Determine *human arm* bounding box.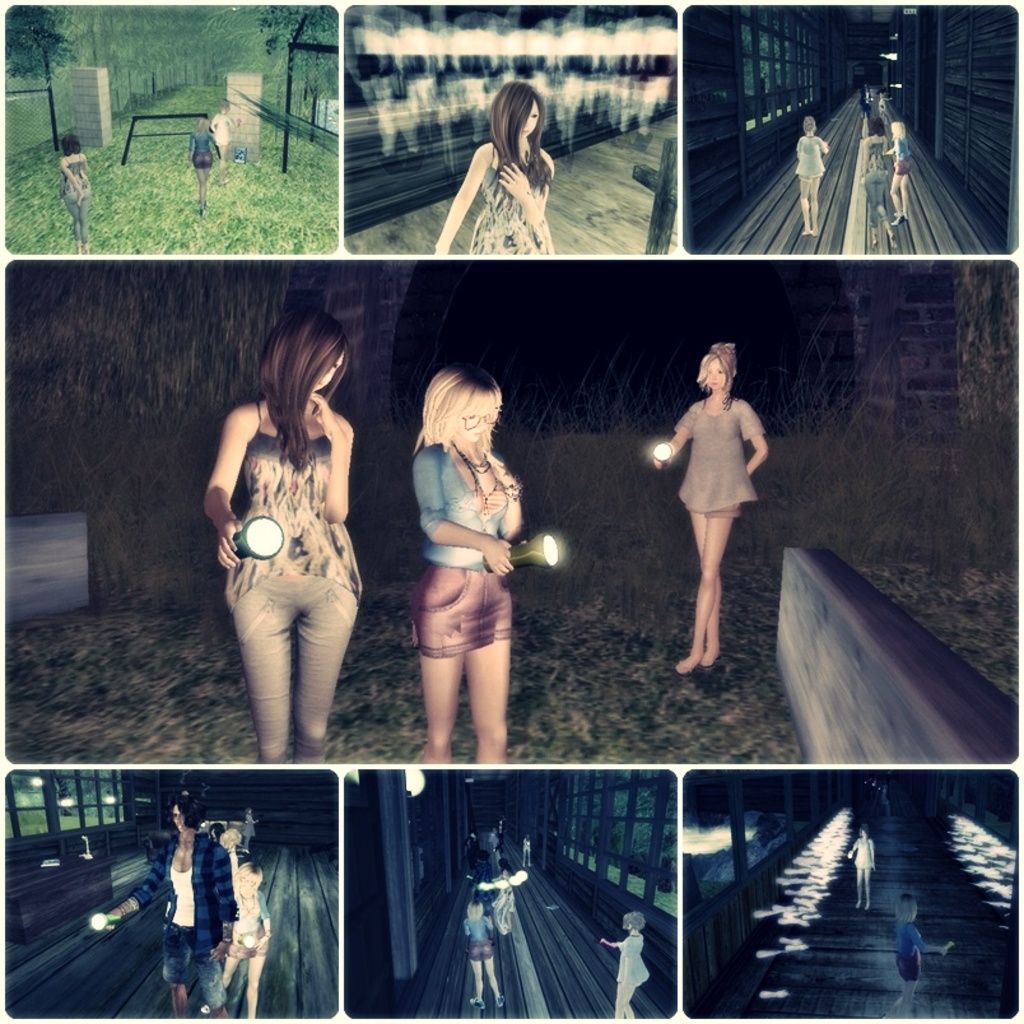
Determined: select_region(414, 436, 516, 580).
